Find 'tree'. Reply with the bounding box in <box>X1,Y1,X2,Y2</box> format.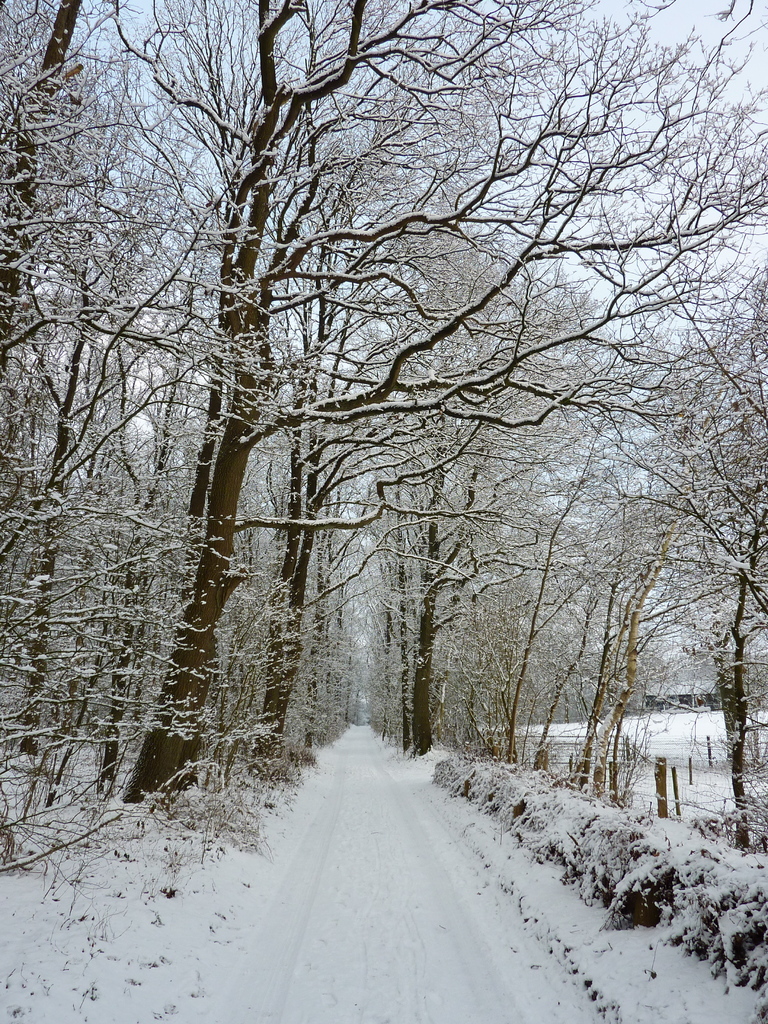
<box>0,0,56,159</box>.
